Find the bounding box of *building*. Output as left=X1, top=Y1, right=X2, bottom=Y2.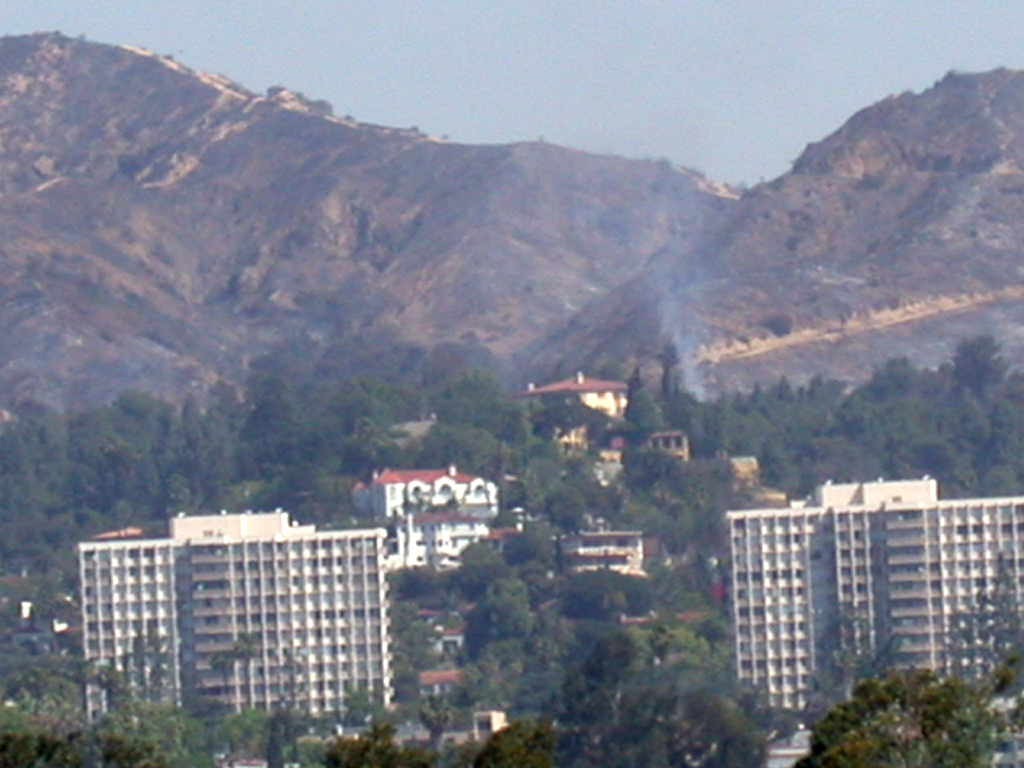
left=77, top=507, right=399, bottom=723.
